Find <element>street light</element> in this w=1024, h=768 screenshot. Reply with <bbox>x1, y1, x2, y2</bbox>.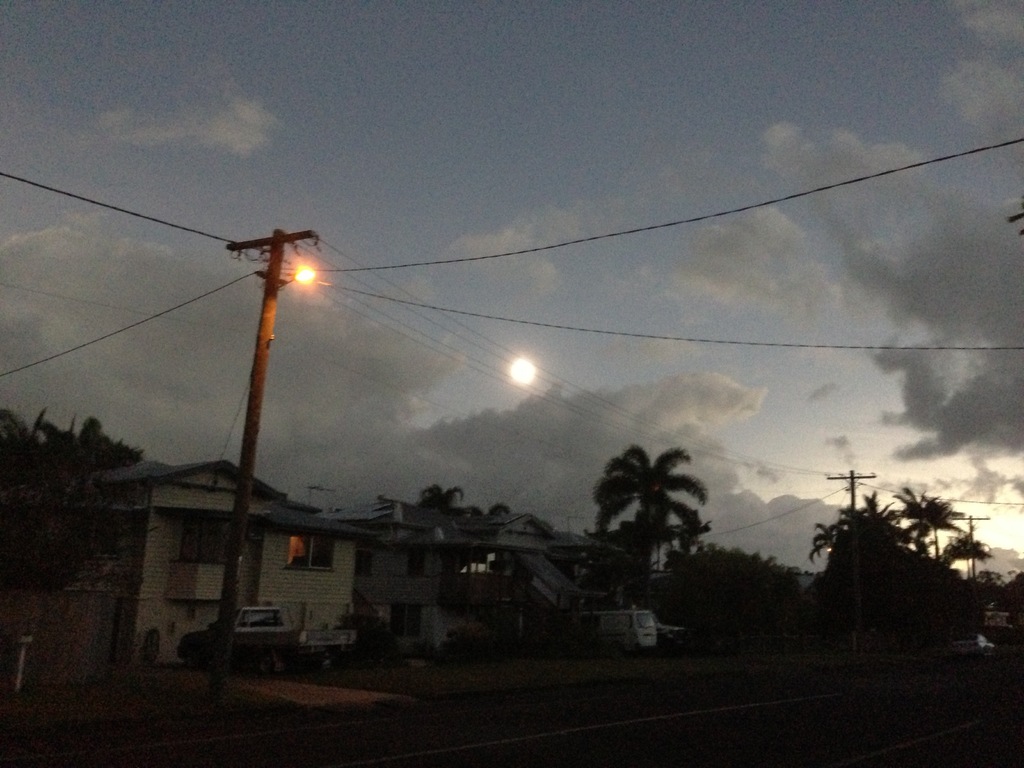
<bbox>180, 202, 365, 591</bbox>.
